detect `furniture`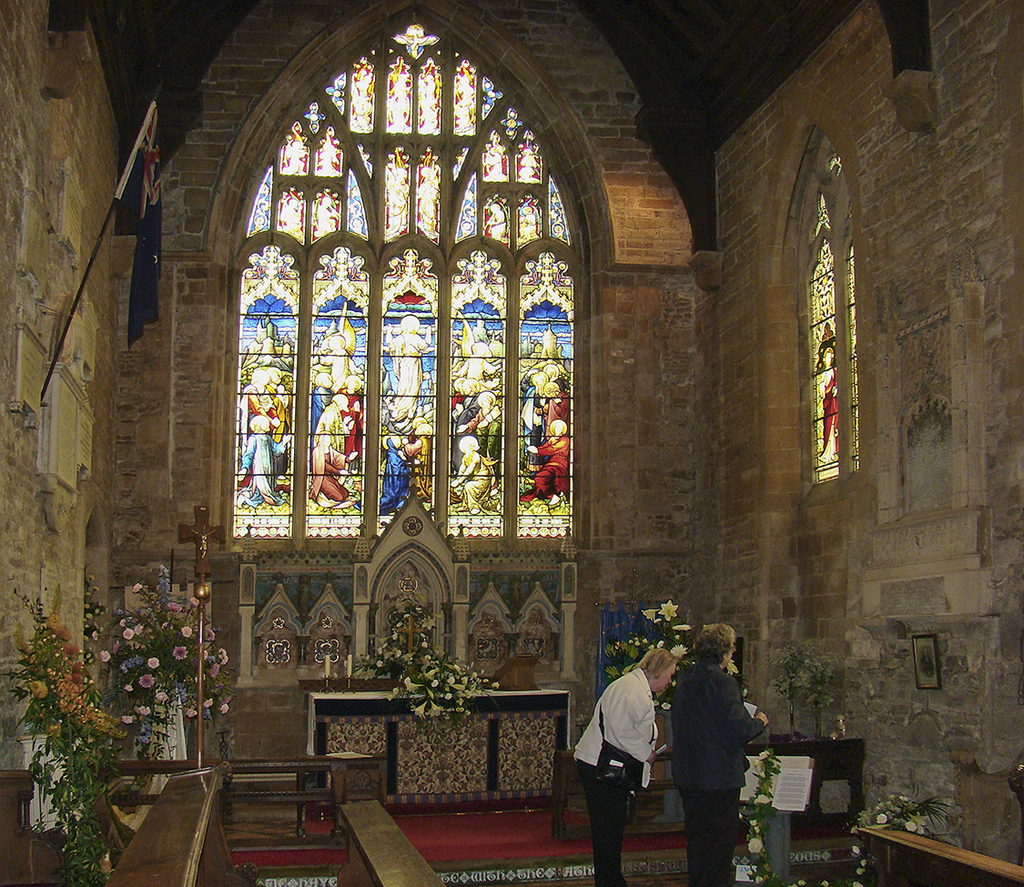
[94,751,393,847]
